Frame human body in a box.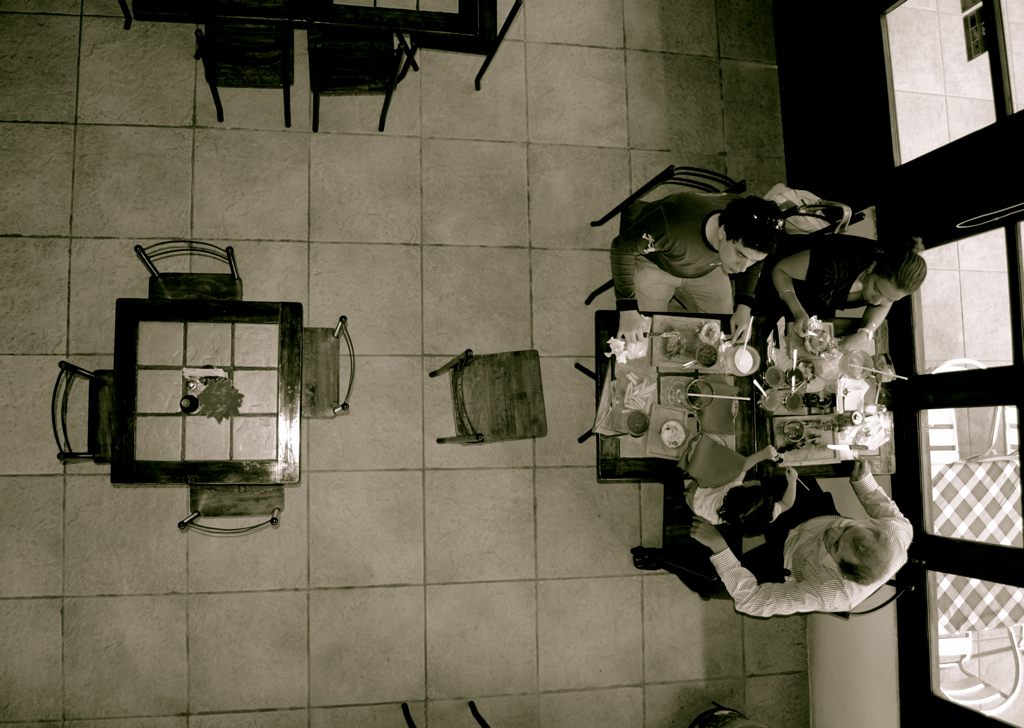
<box>626,455,913,622</box>.
